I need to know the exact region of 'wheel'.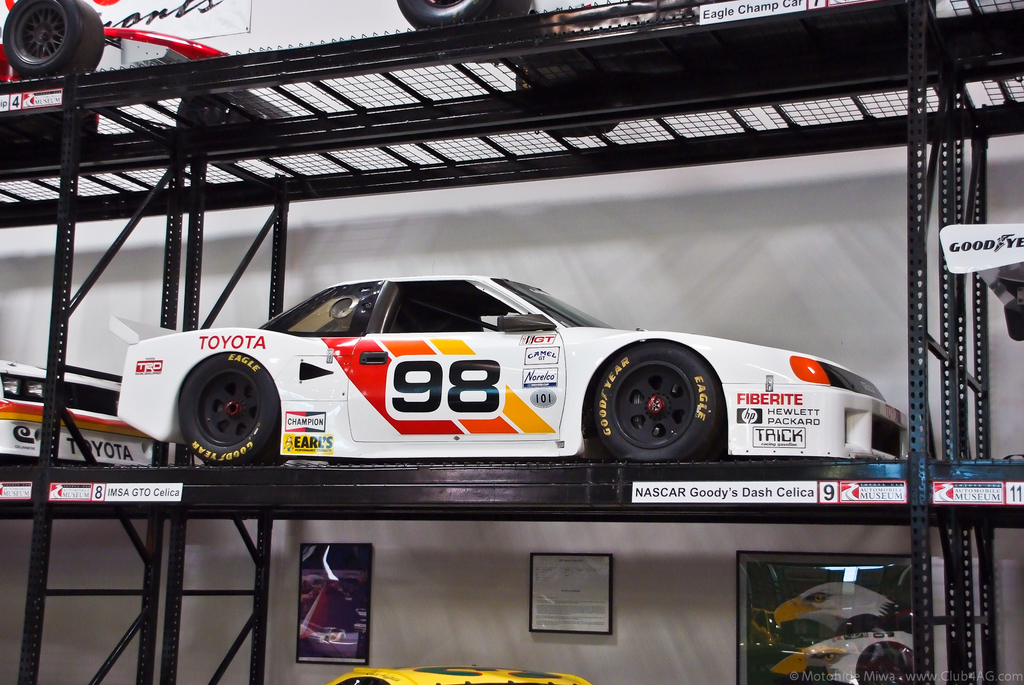
Region: (399,3,526,29).
